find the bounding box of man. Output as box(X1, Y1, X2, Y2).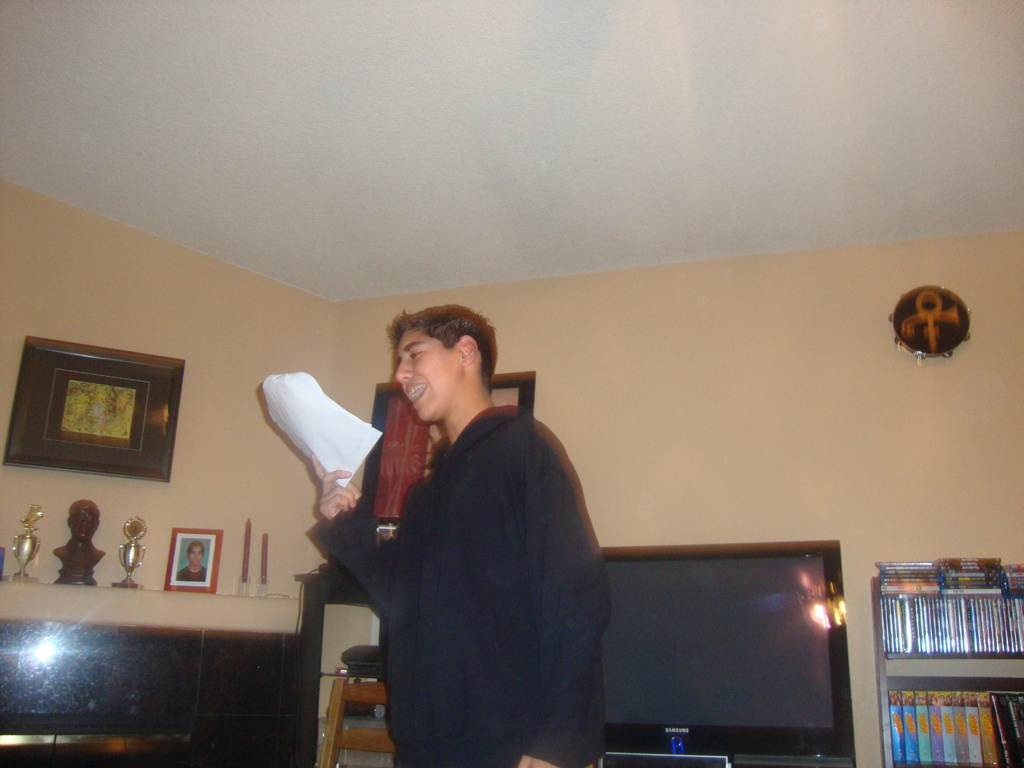
box(304, 307, 602, 767).
